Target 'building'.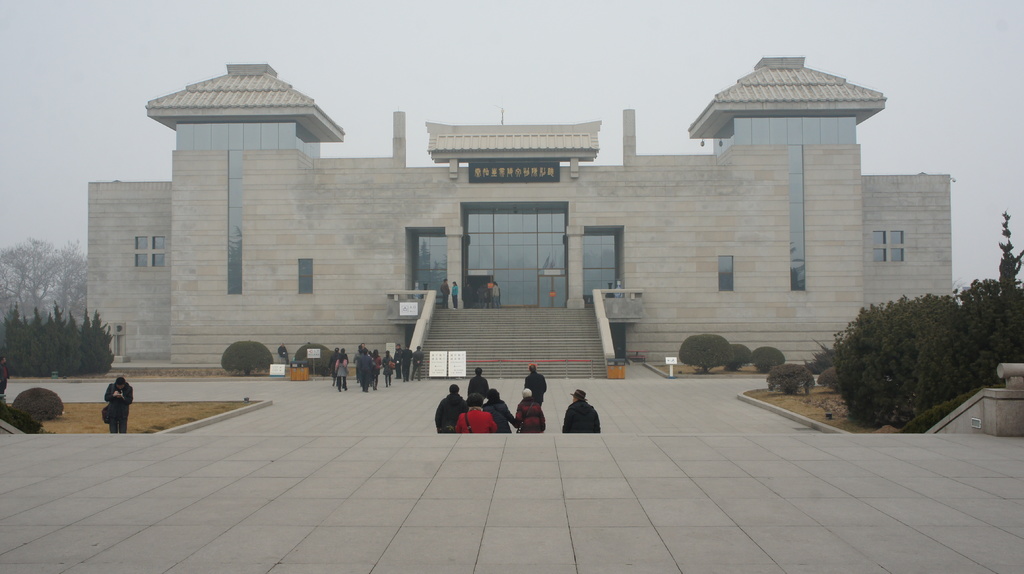
Target region: <bbox>86, 52, 952, 376</bbox>.
